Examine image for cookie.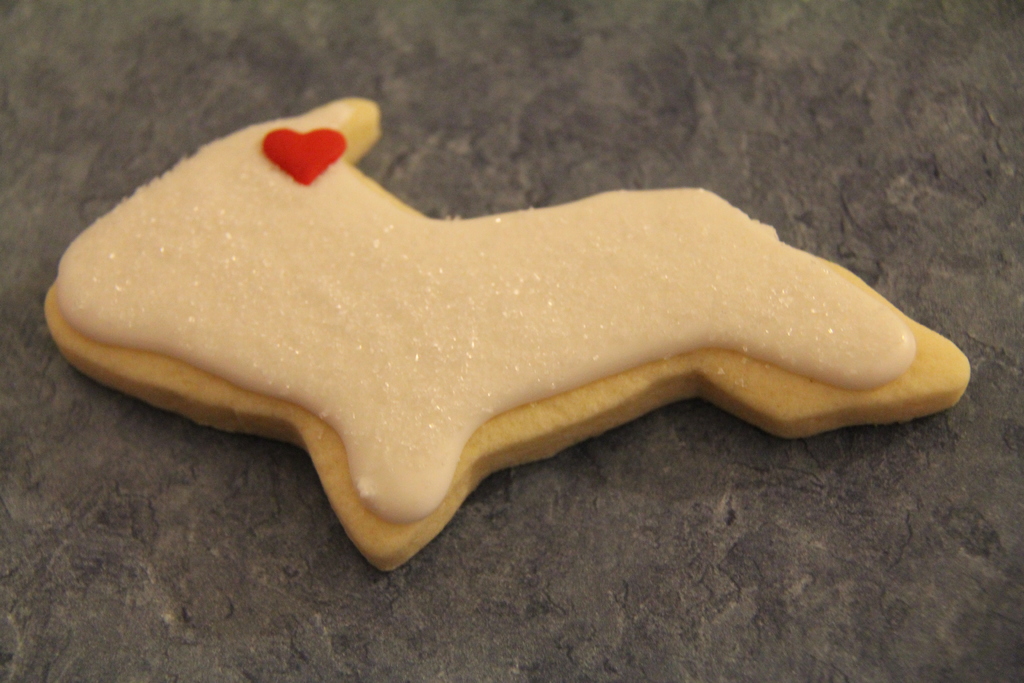
Examination result: BBox(35, 92, 973, 572).
